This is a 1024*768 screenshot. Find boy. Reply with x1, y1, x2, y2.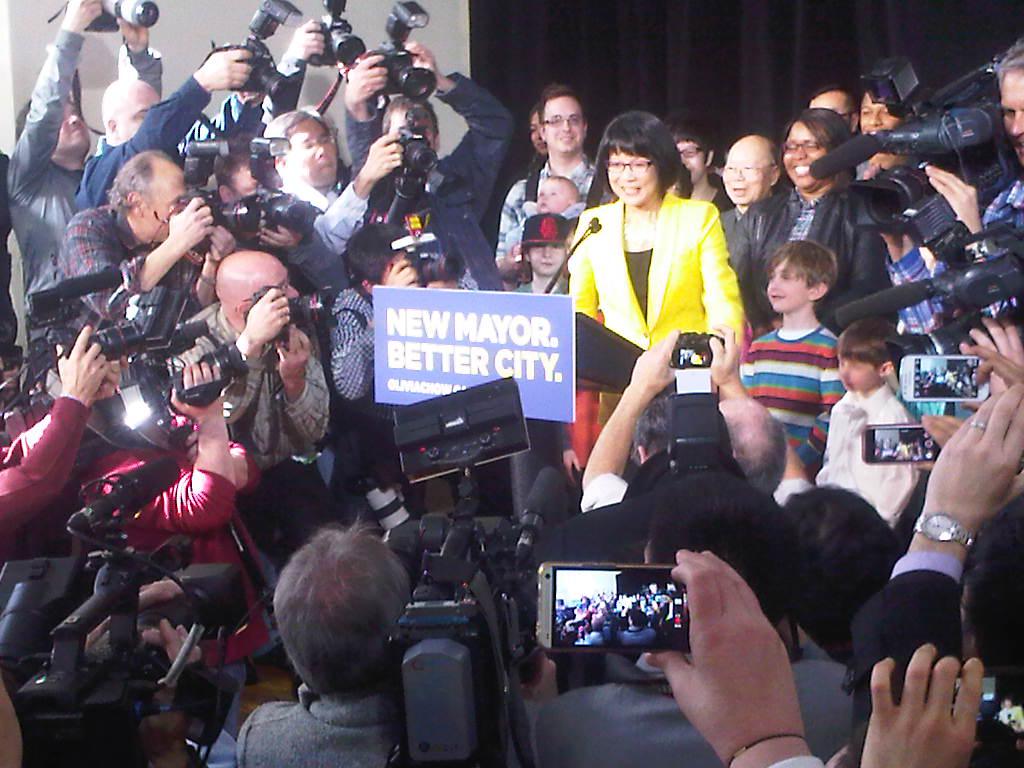
817, 318, 920, 524.
